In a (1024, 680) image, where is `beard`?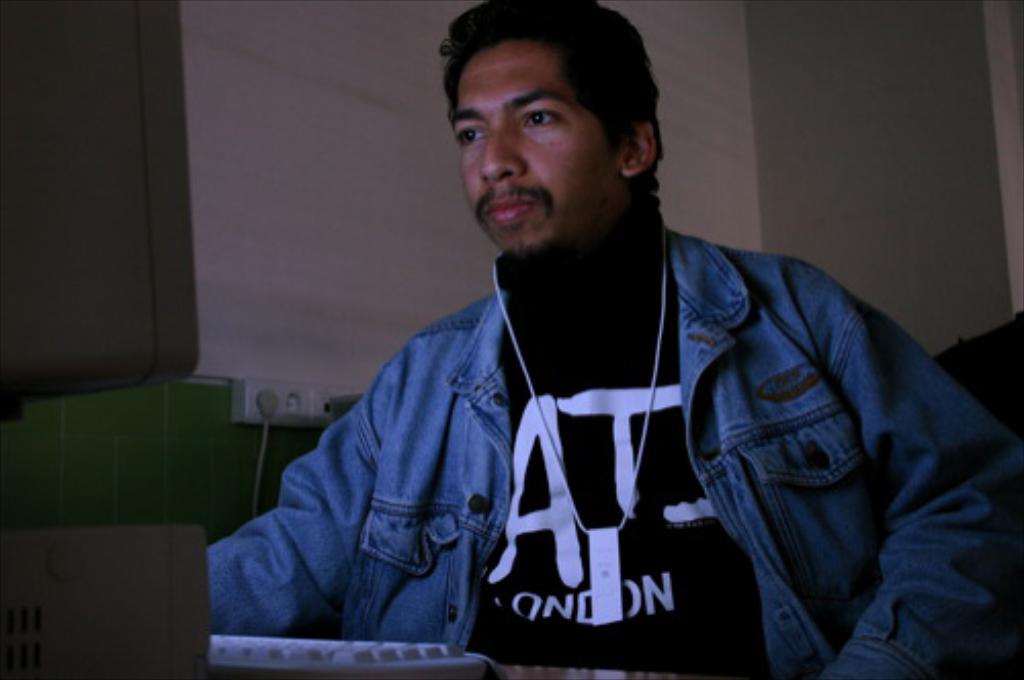
[left=500, top=233, right=567, bottom=262].
